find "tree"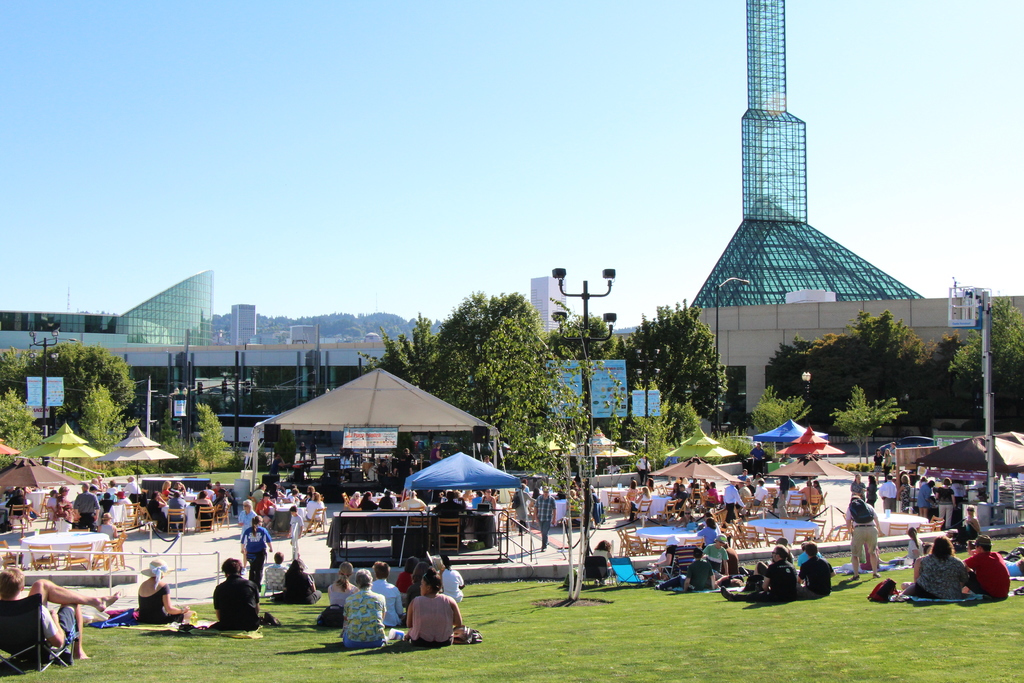
x1=714, y1=423, x2=776, y2=488
